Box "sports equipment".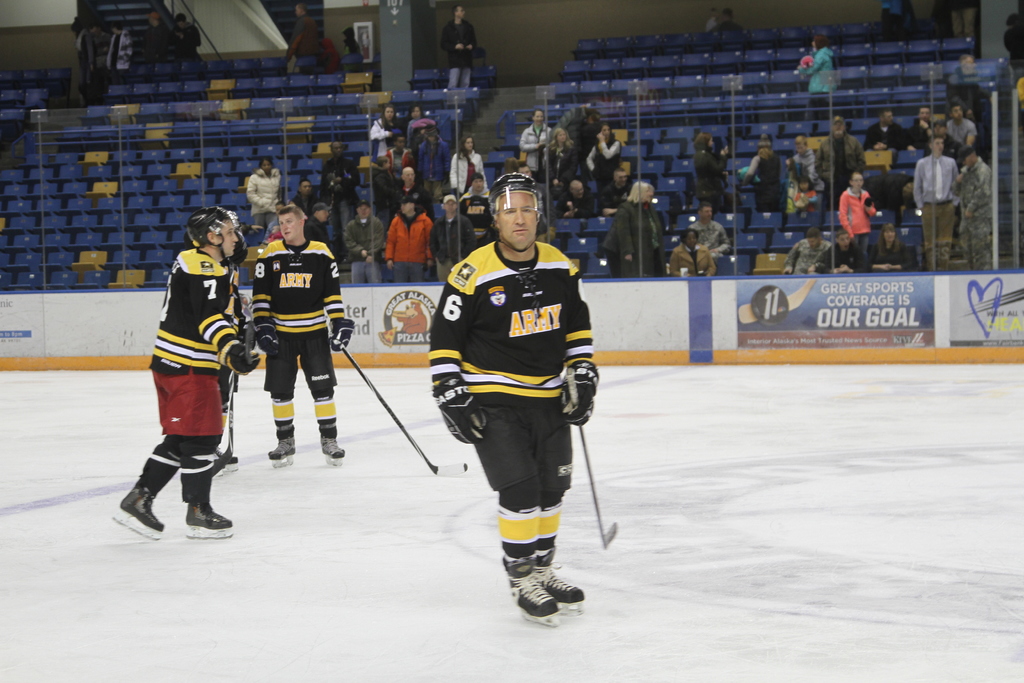
locate(188, 204, 235, 264).
